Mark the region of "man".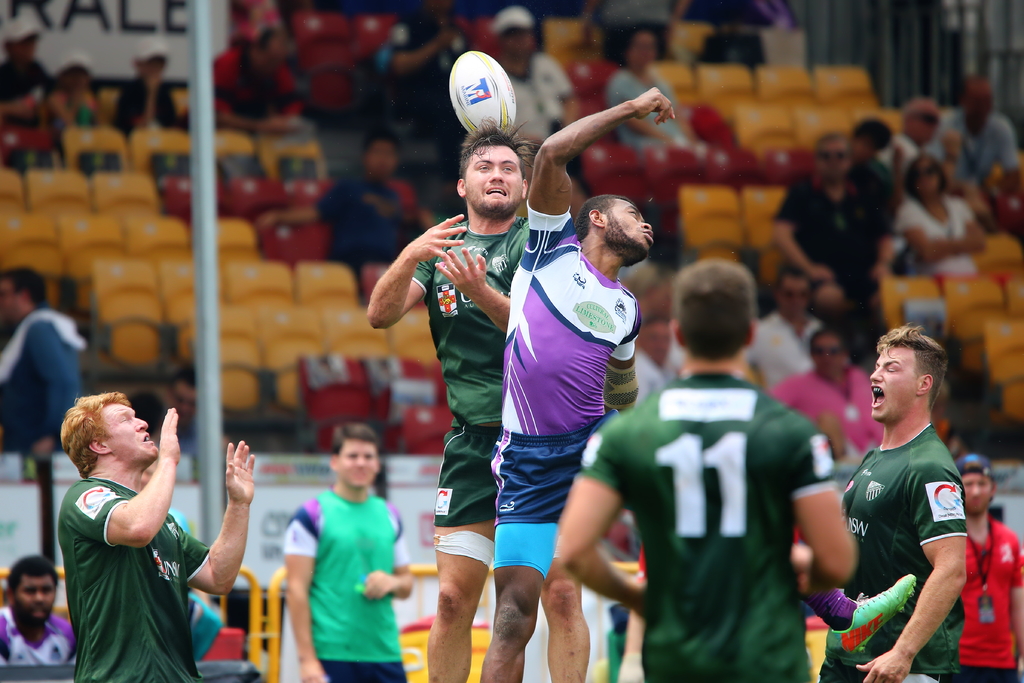
Region: [left=0, top=268, right=83, bottom=457].
